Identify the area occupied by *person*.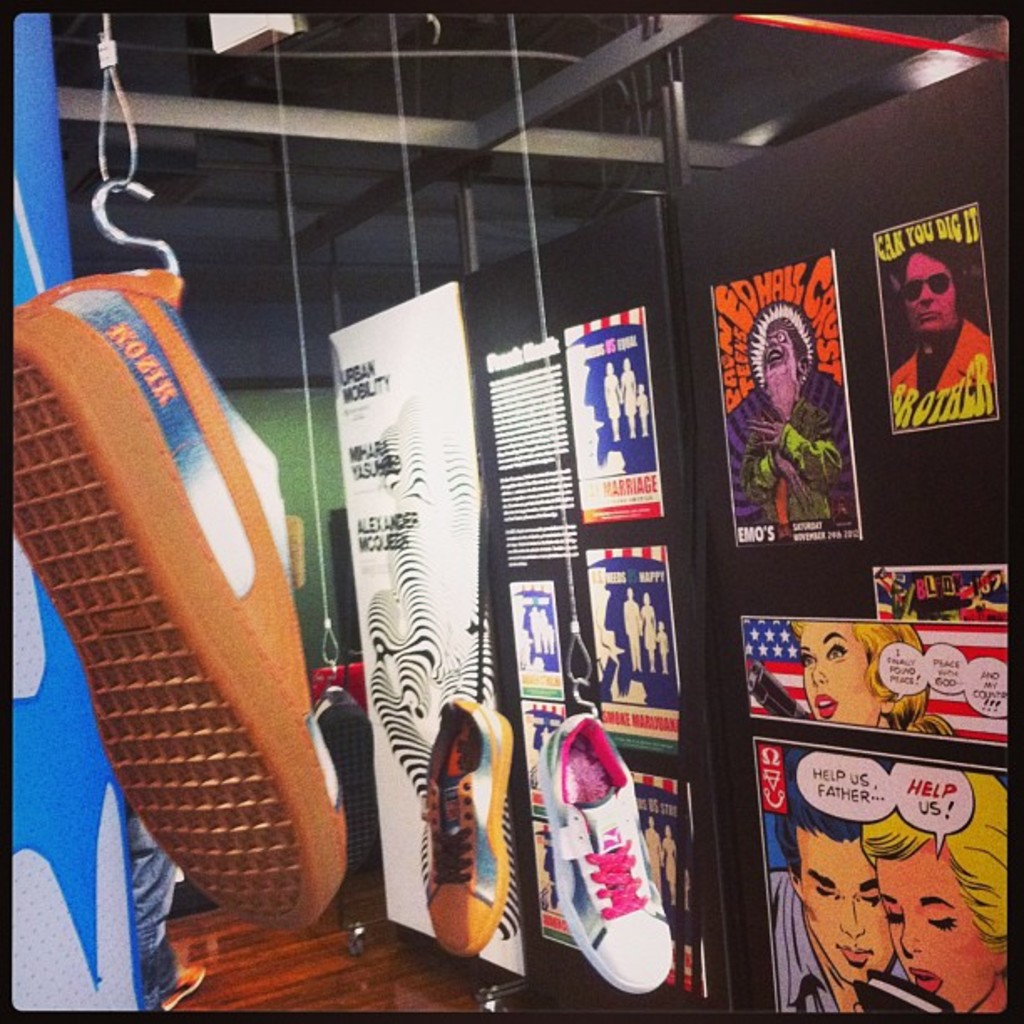
Area: x1=862, y1=773, x2=1007, y2=1014.
